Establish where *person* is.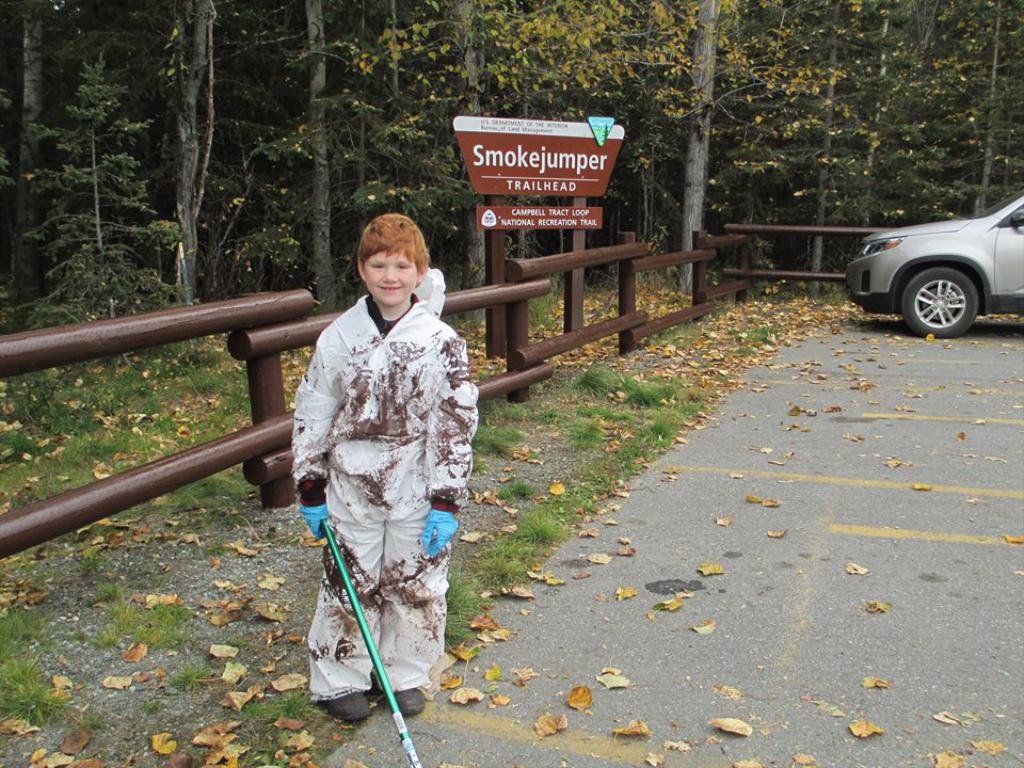
Established at 272,180,484,742.
